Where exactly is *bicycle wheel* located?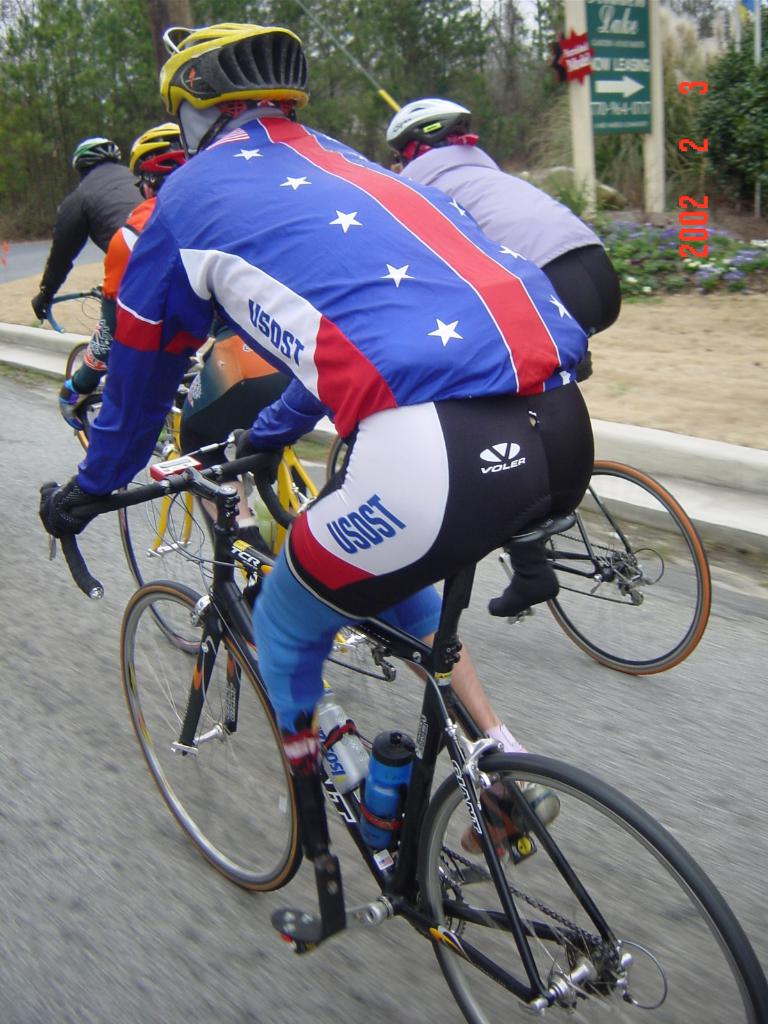
Its bounding box is <region>527, 456, 706, 688</region>.
